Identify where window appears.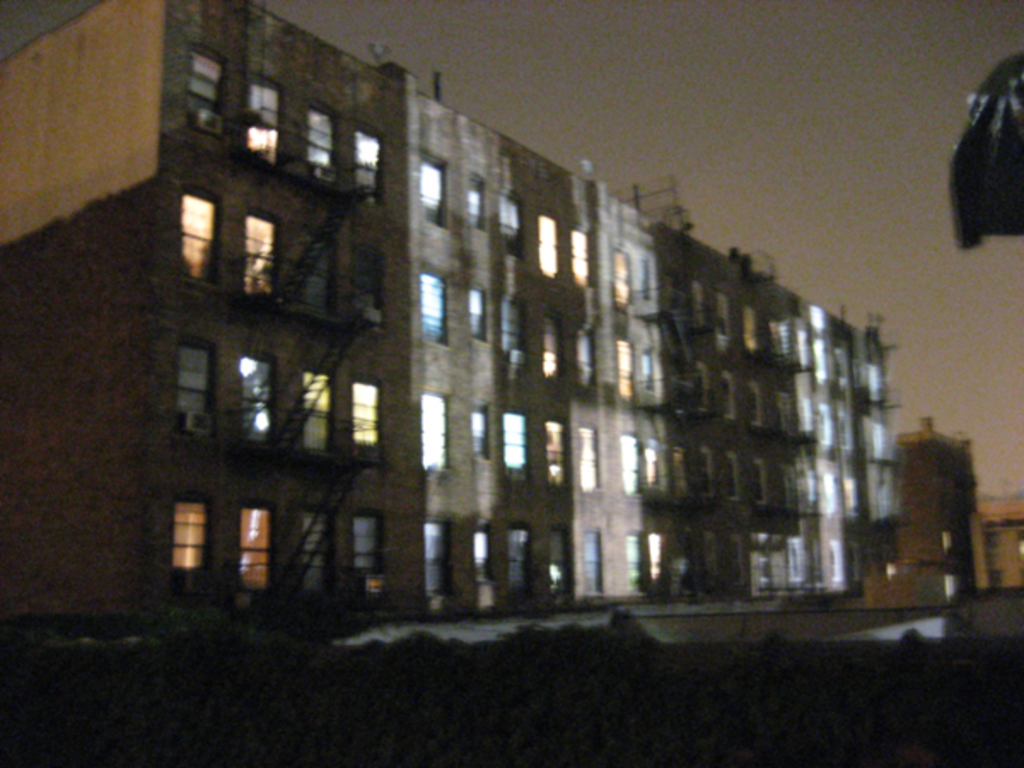
Appears at rect(500, 195, 524, 241).
